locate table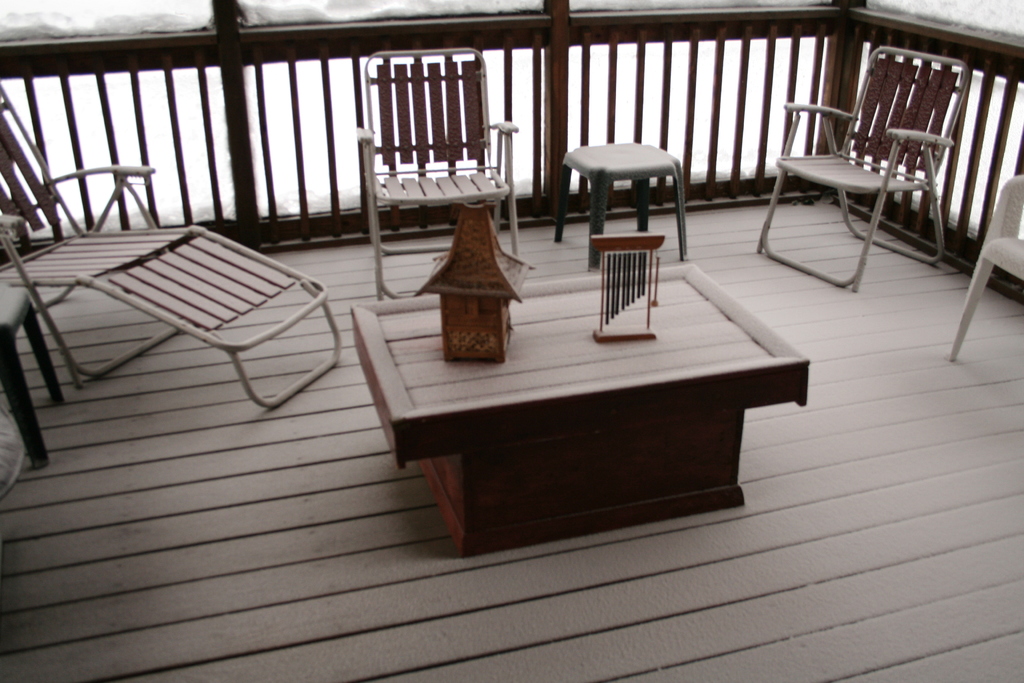
BBox(559, 142, 687, 274)
